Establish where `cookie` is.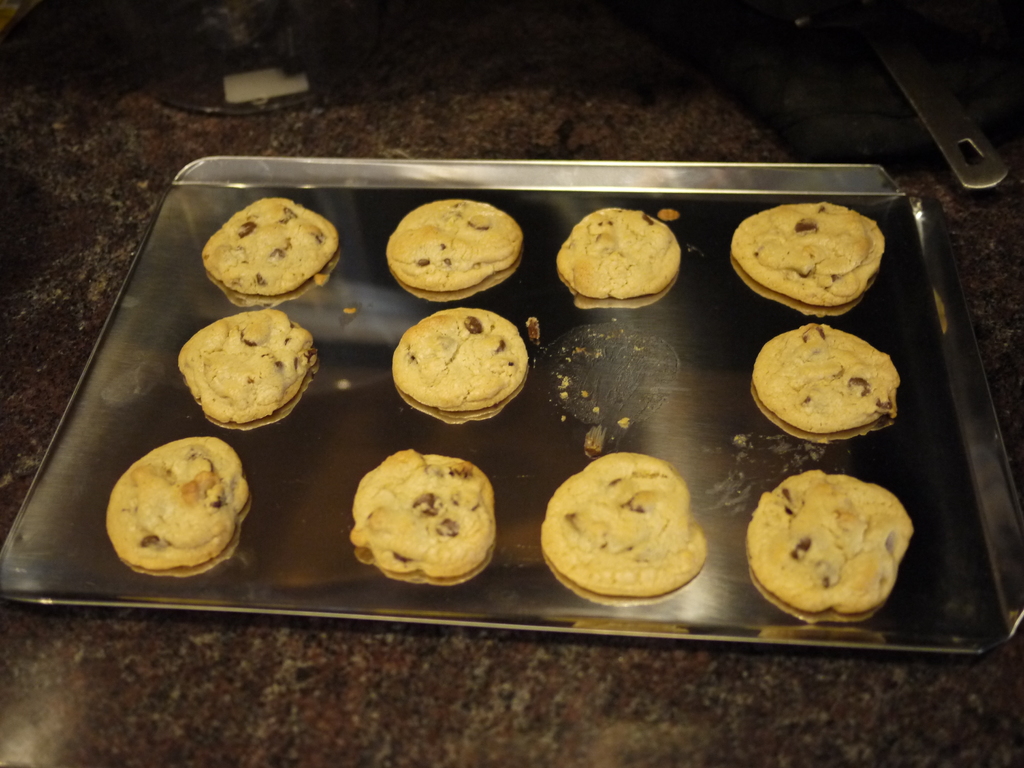
Established at crop(199, 193, 342, 311).
